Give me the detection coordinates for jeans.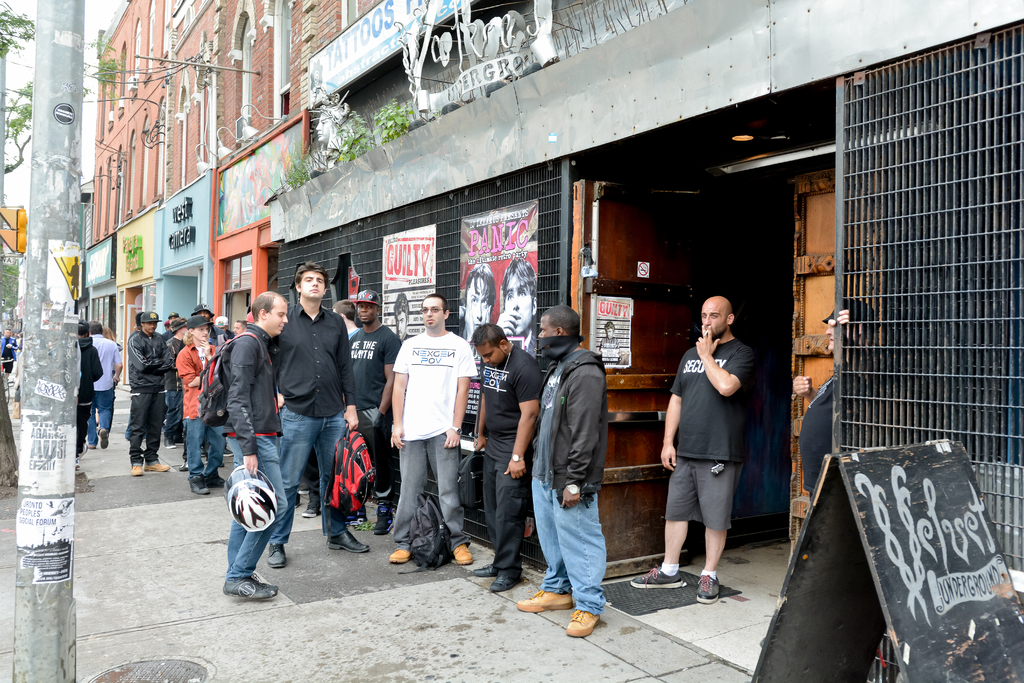
region(278, 404, 349, 533).
